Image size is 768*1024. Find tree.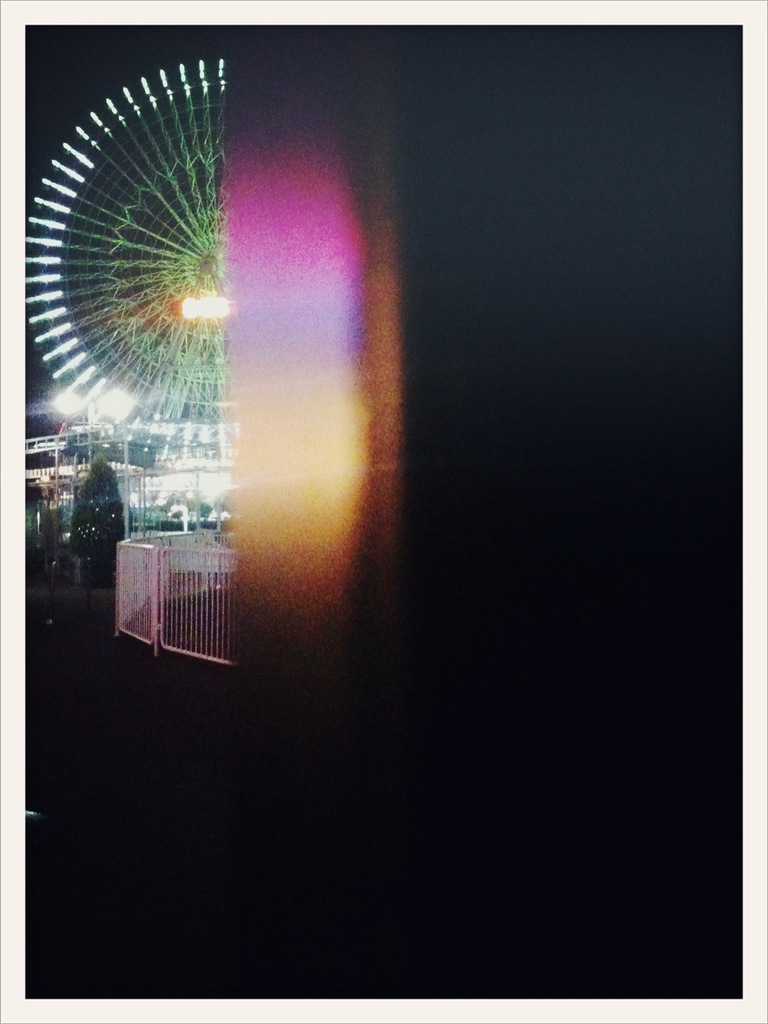
67,454,125,587.
